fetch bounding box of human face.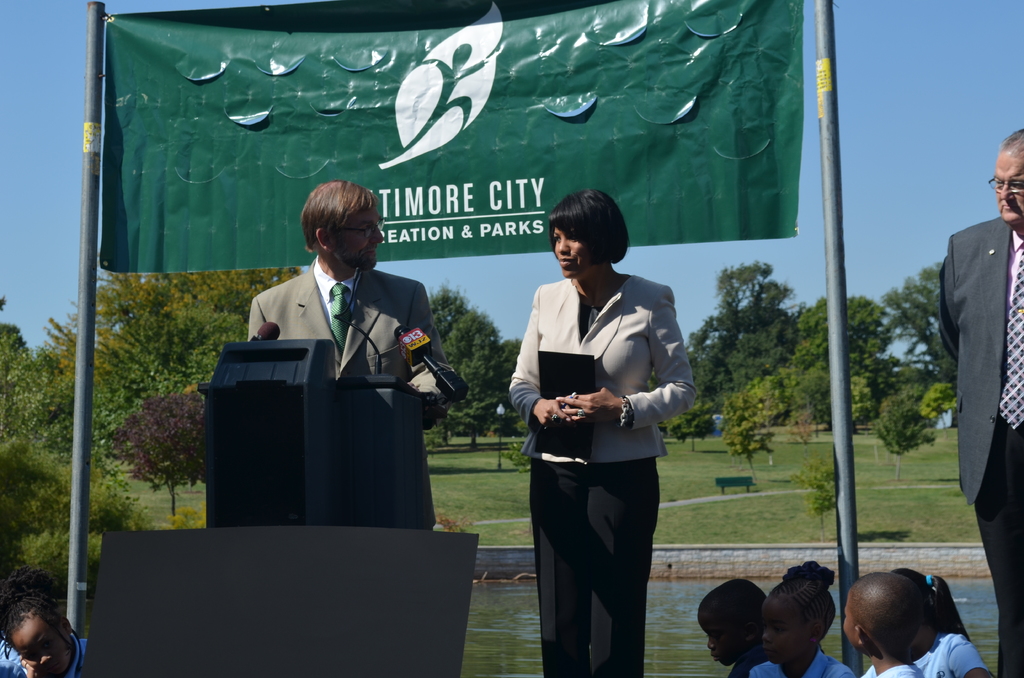
Bbox: pyautogui.locateOnScreen(548, 216, 588, 277).
